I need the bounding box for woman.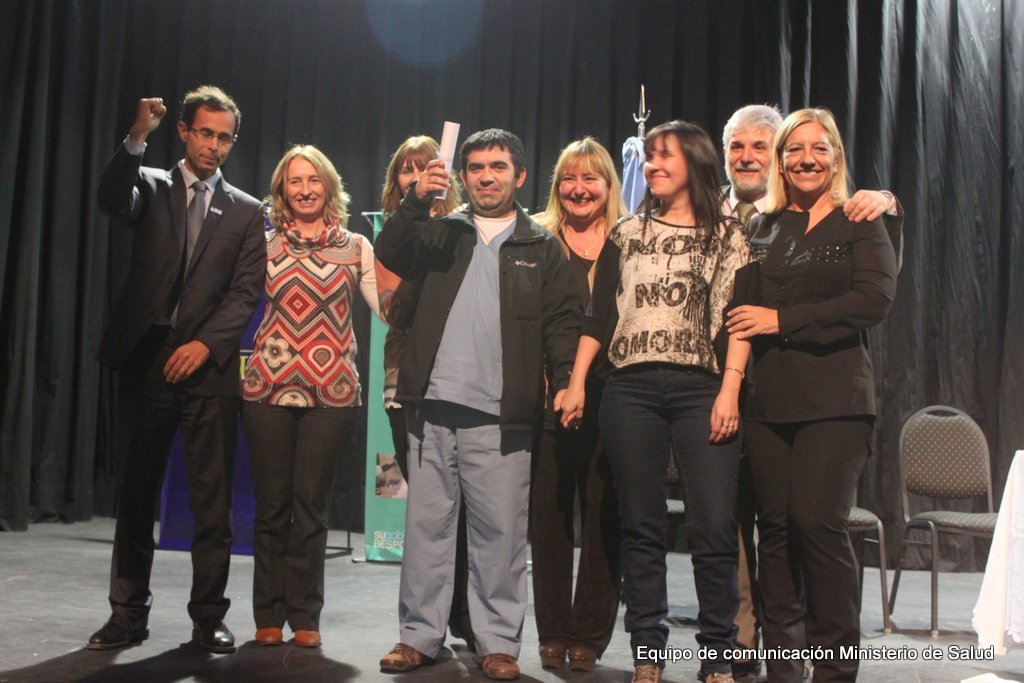
Here it is: <region>226, 142, 390, 655</region>.
